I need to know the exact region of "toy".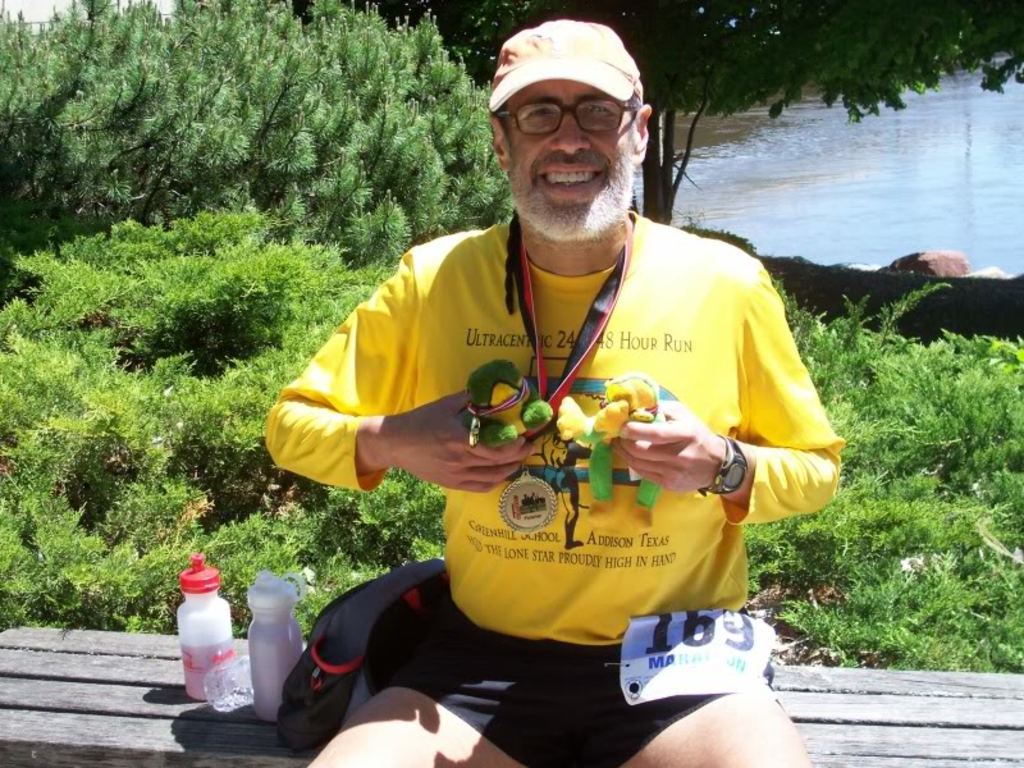
Region: (left=556, top=369, right=664, bottom=509).
